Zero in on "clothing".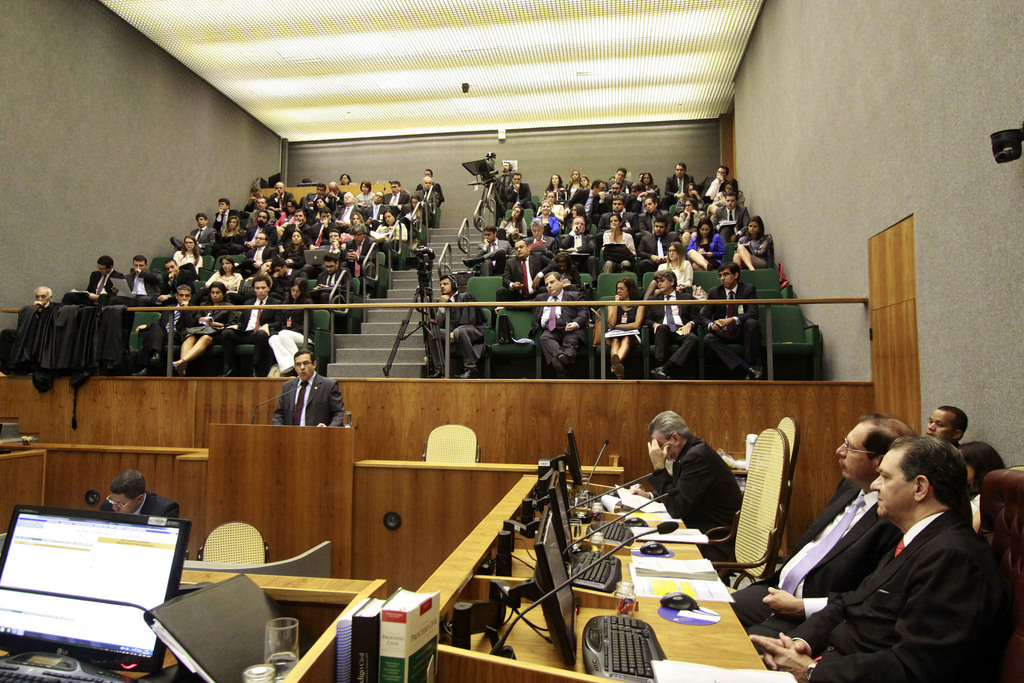
Zeroed in: [left=200, top=302, right=228, bottom=333].
